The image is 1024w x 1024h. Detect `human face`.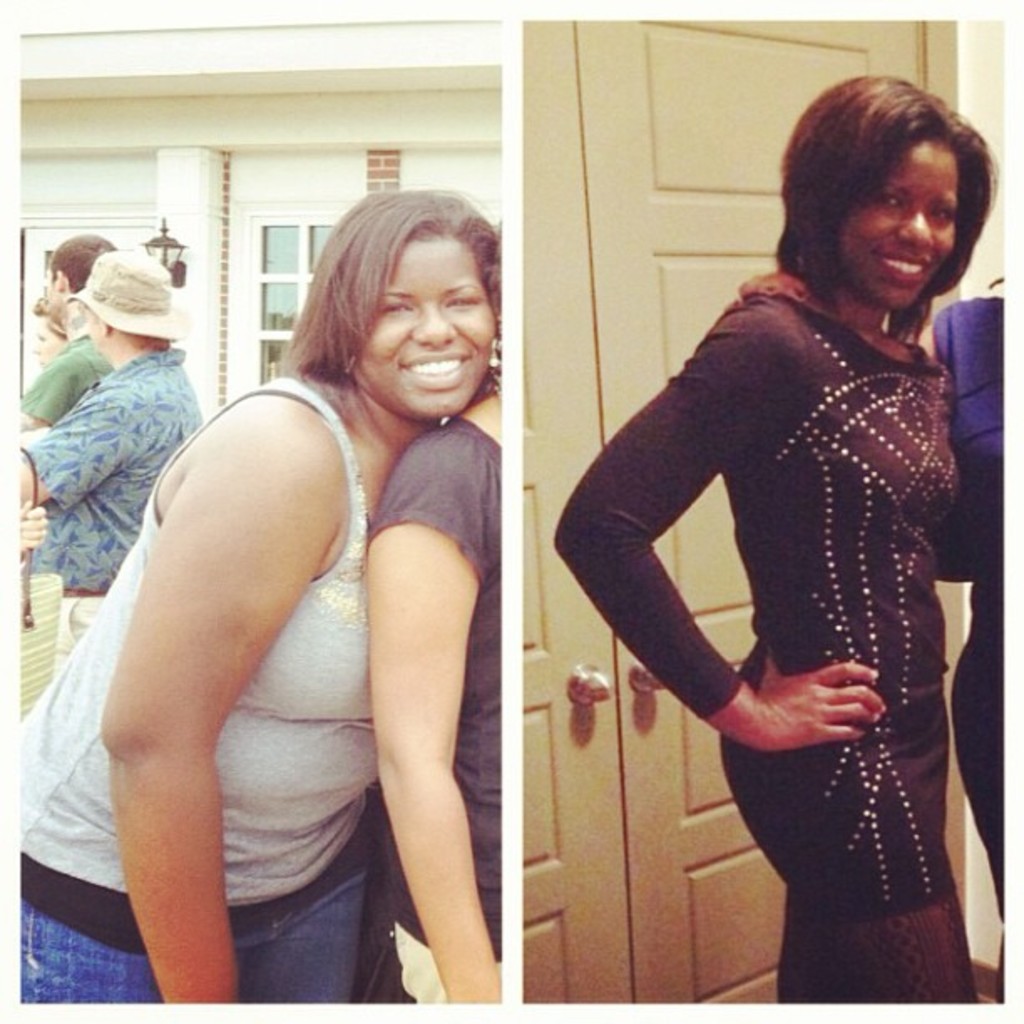
Detection: [left=843, top=144, right=955, bottom=310].
